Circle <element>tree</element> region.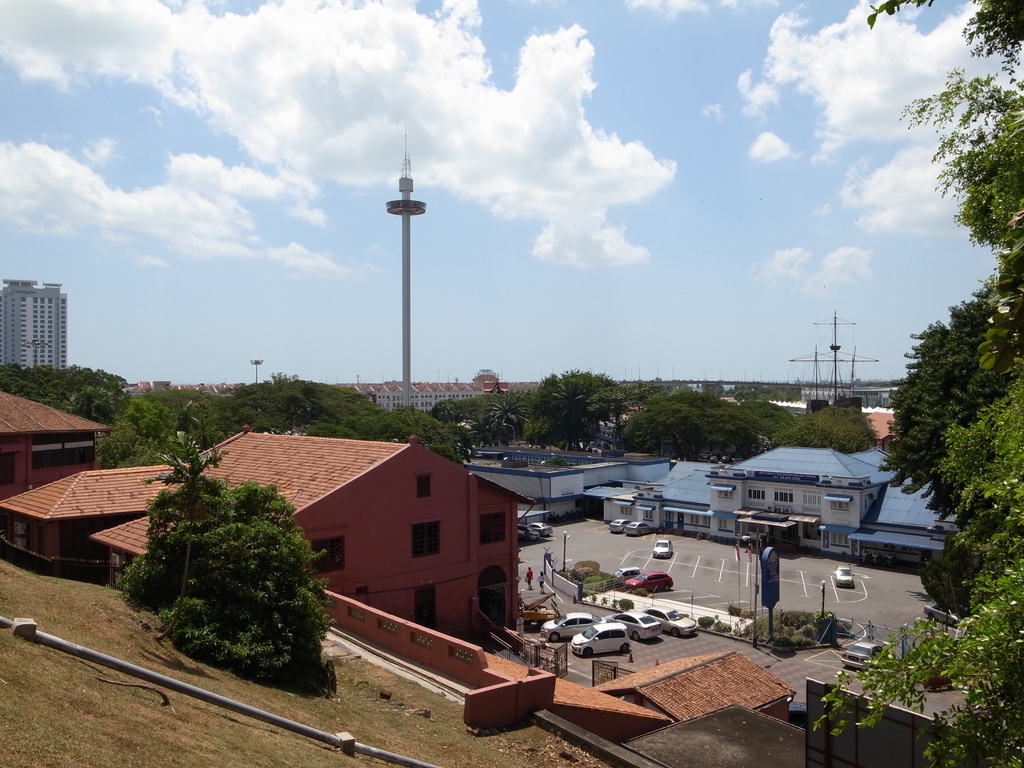
Region: box=[979, 209, 1023, 374].
